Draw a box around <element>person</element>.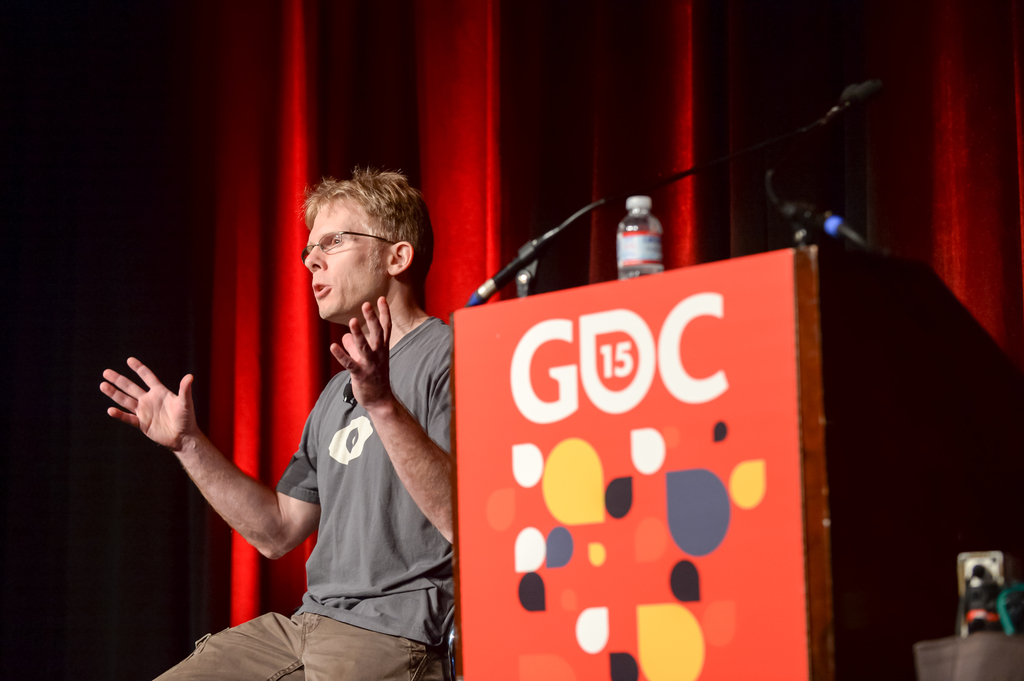
box=[100, 165, 447, 680].
